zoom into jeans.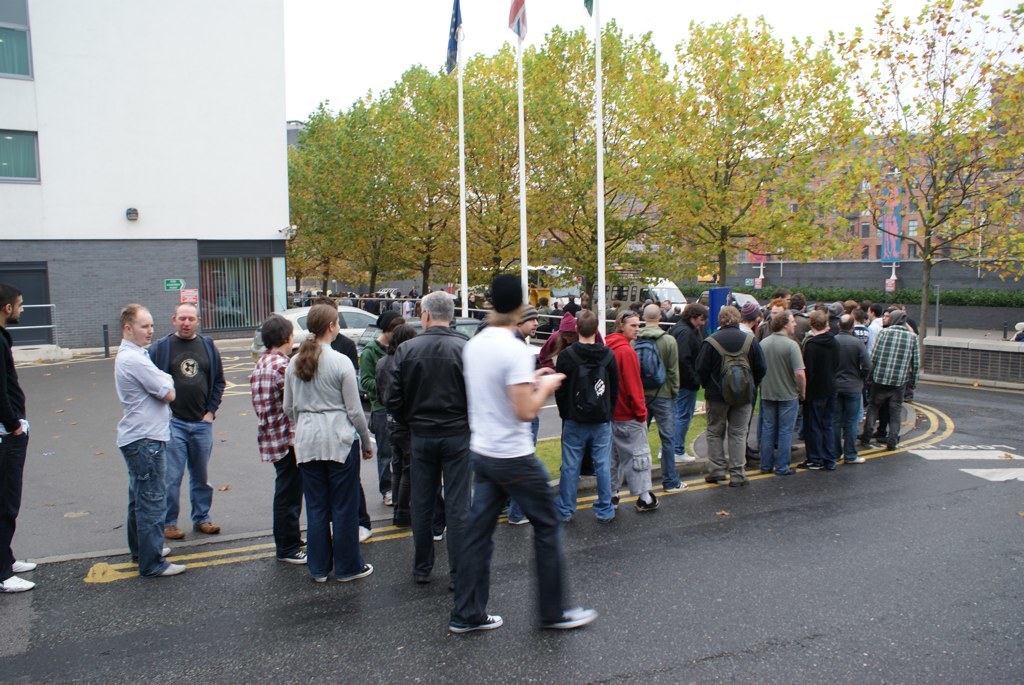
Zoom target: 704, 395, 747, 478.
